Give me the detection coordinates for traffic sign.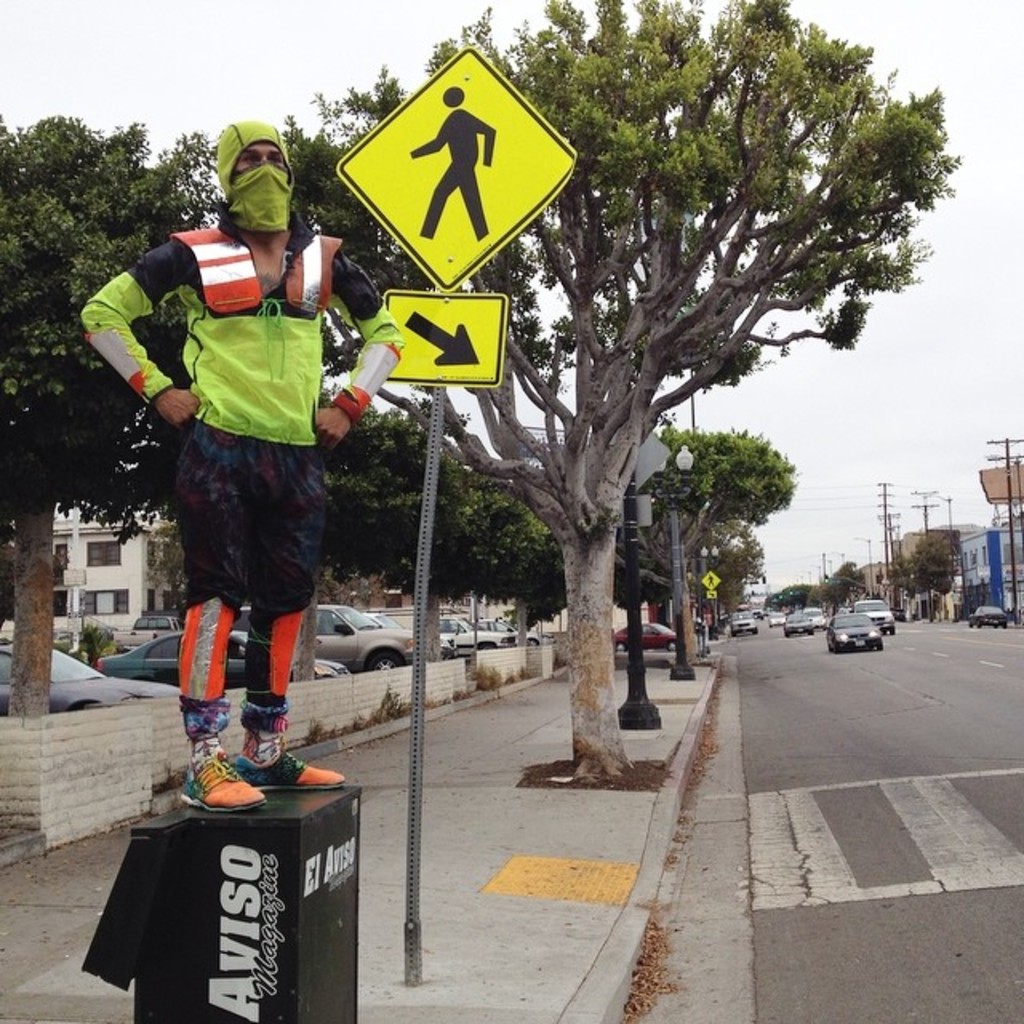
[709, 590, 715, 598].
